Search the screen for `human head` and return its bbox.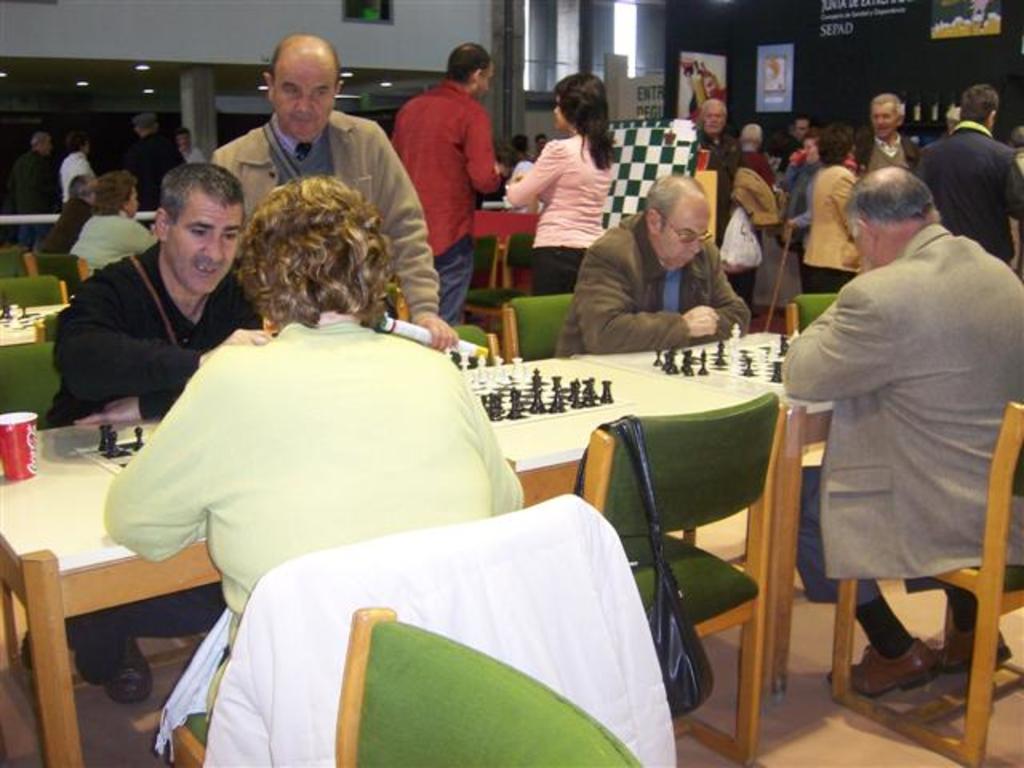
Found: <bbox>698, 96, 728, 134</bbox>.
